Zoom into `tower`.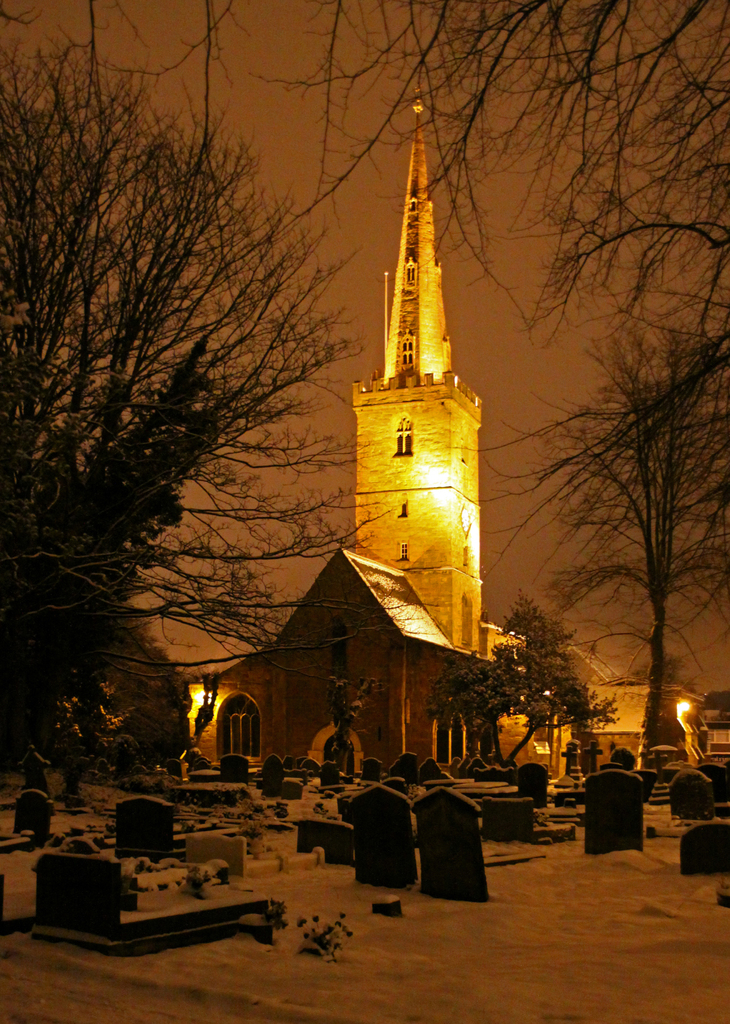
Zoom target: bbox(333, 160, 505, 589).
